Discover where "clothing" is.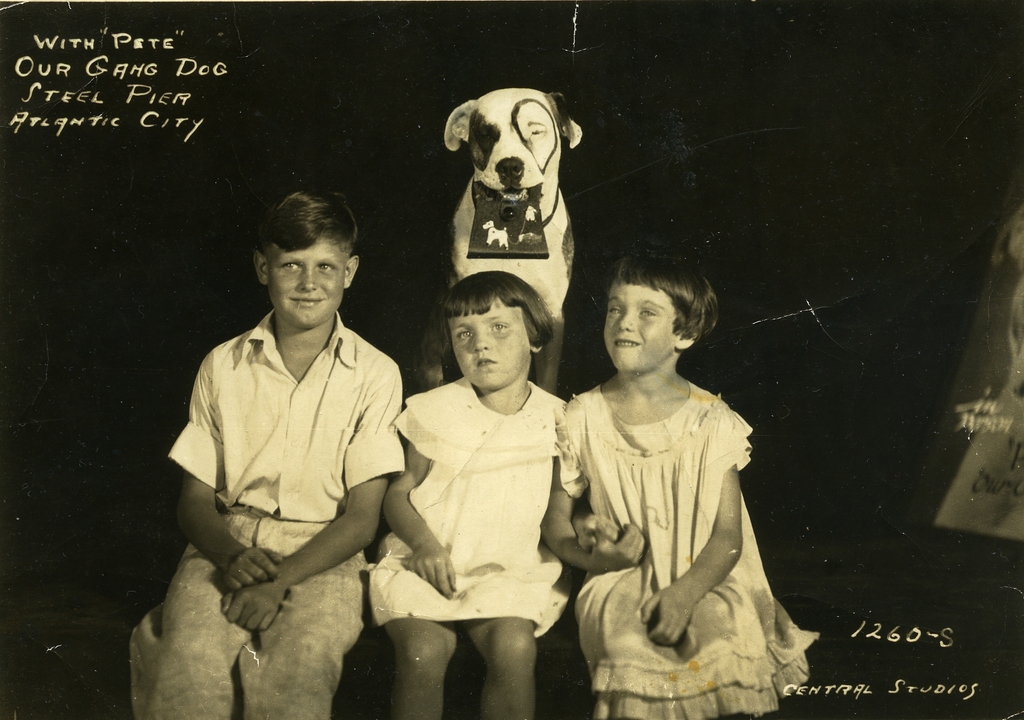
Discovered at bbox=(397, 385, 582, 636).
